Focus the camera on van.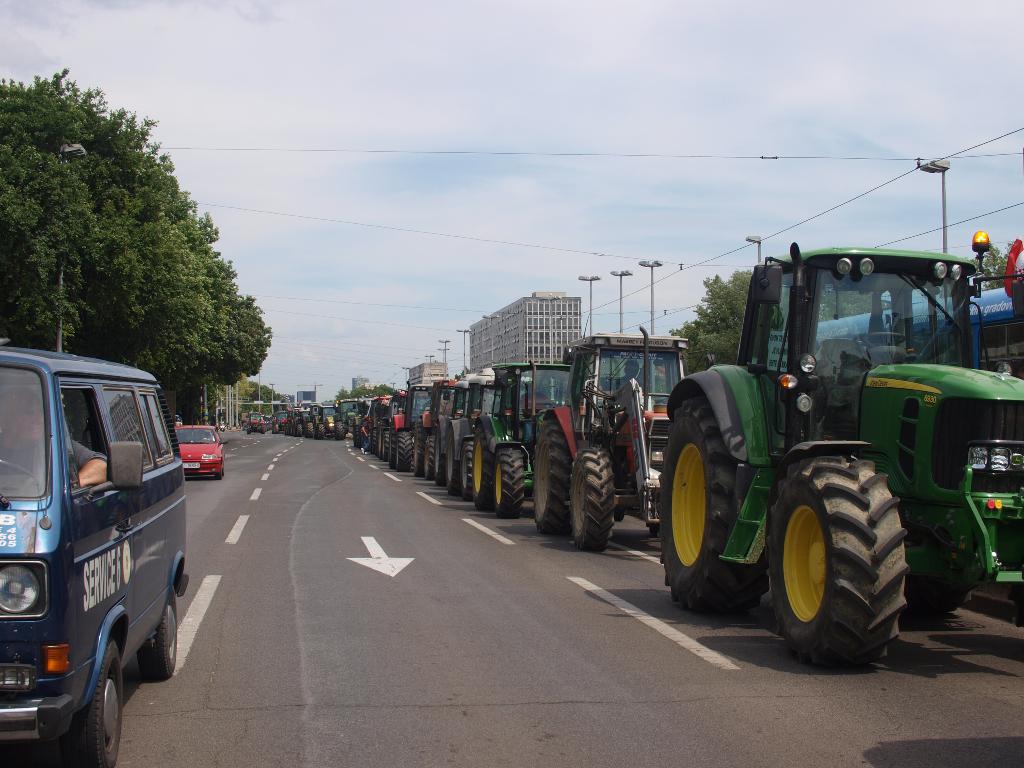
Focus region: bbox=(0, 341, 189, 767).
